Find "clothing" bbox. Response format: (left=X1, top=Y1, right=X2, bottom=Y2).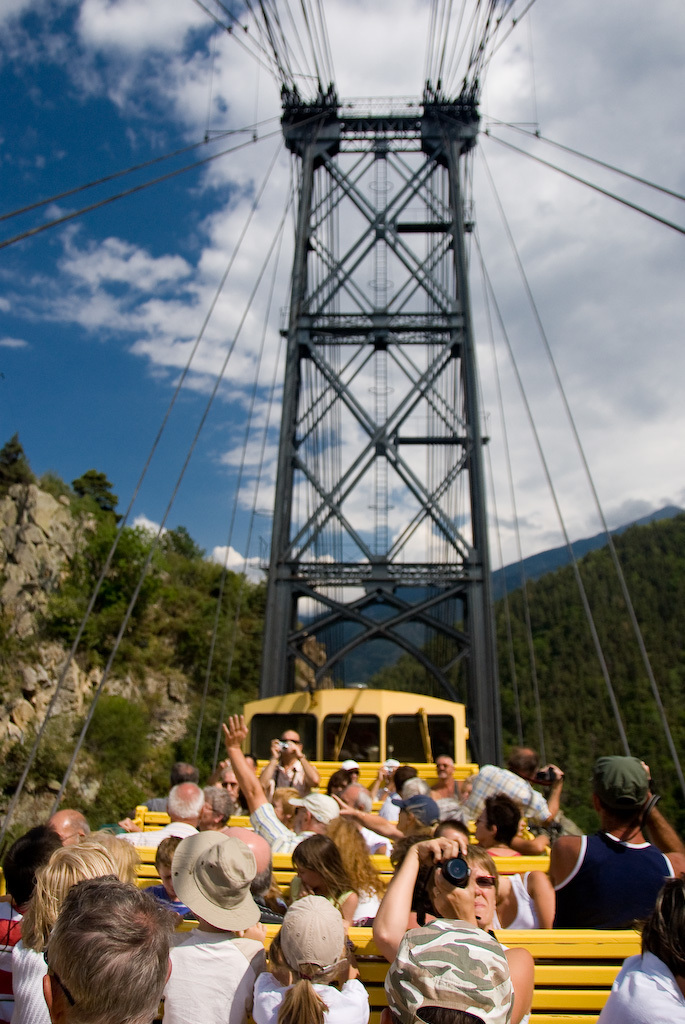
(left=5, top=939, right=66, bottom=1023).
